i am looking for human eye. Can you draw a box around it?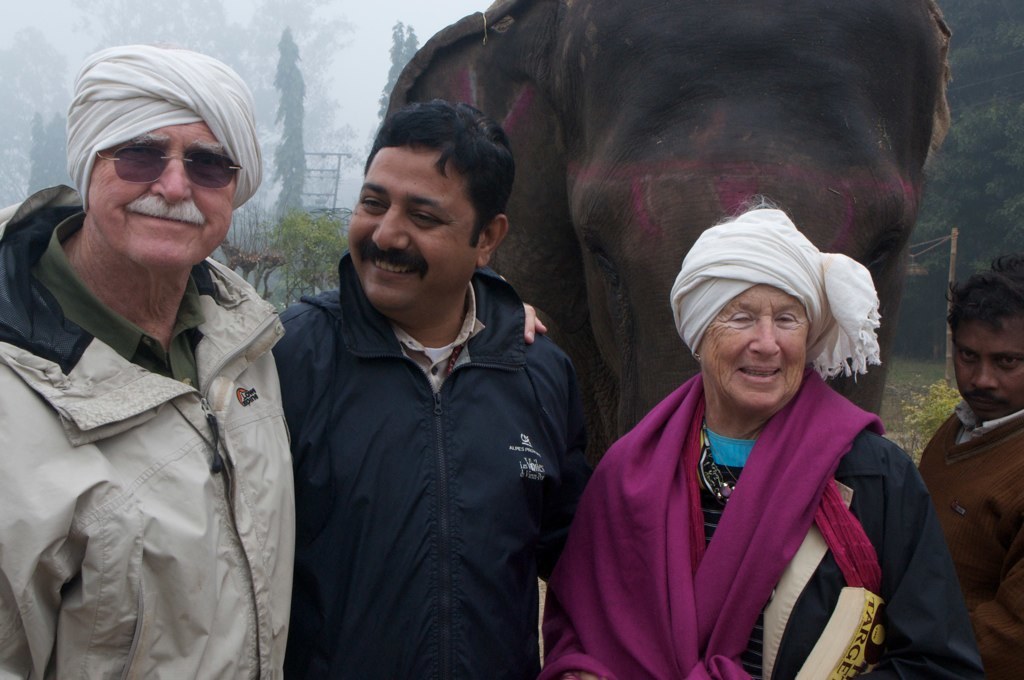
Sure, the bounding box is bbox=[354, 191, 392, 219].
